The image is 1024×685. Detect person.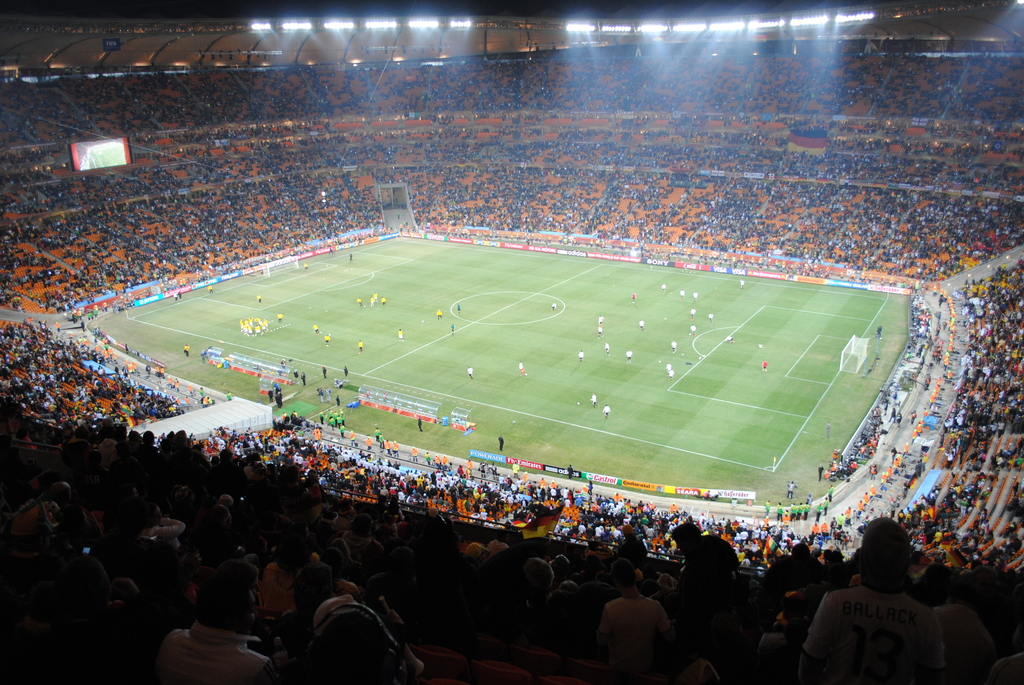
Detection: 789 502 797 522.
